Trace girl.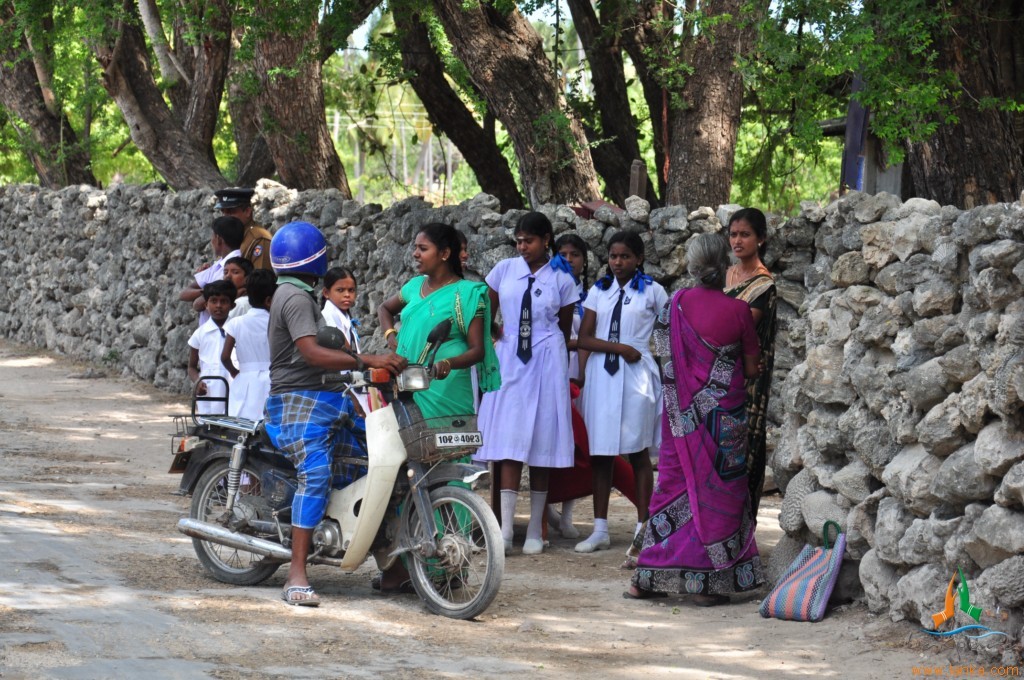
Traced to locate(558, 228, 599, 532).
